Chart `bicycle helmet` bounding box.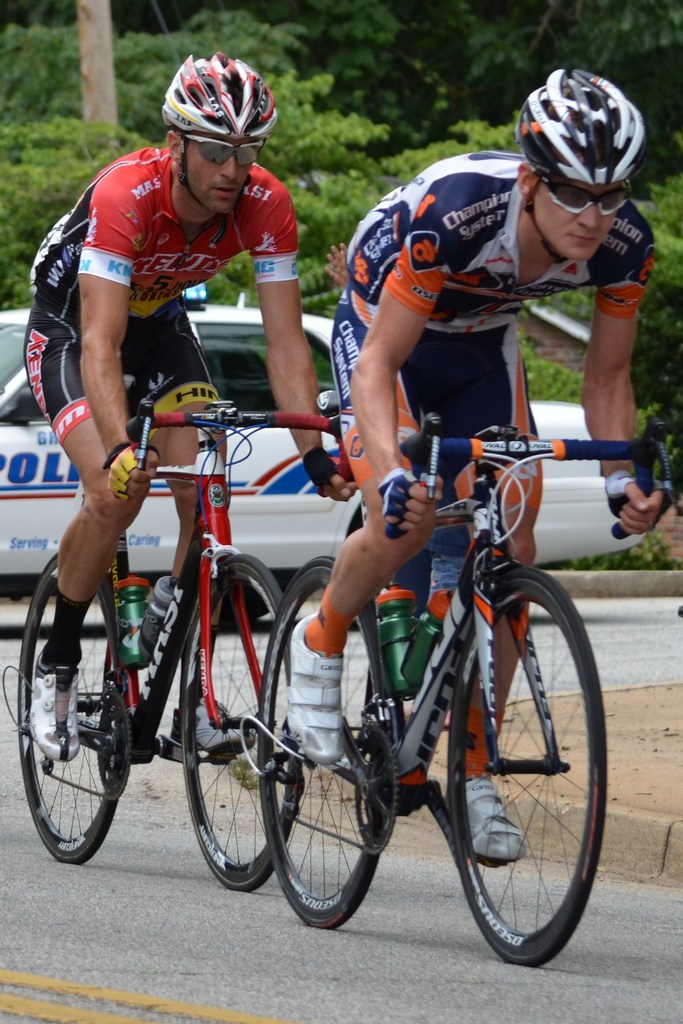
Charted: <bbox>518, 73, 642, 186</bbox>.
